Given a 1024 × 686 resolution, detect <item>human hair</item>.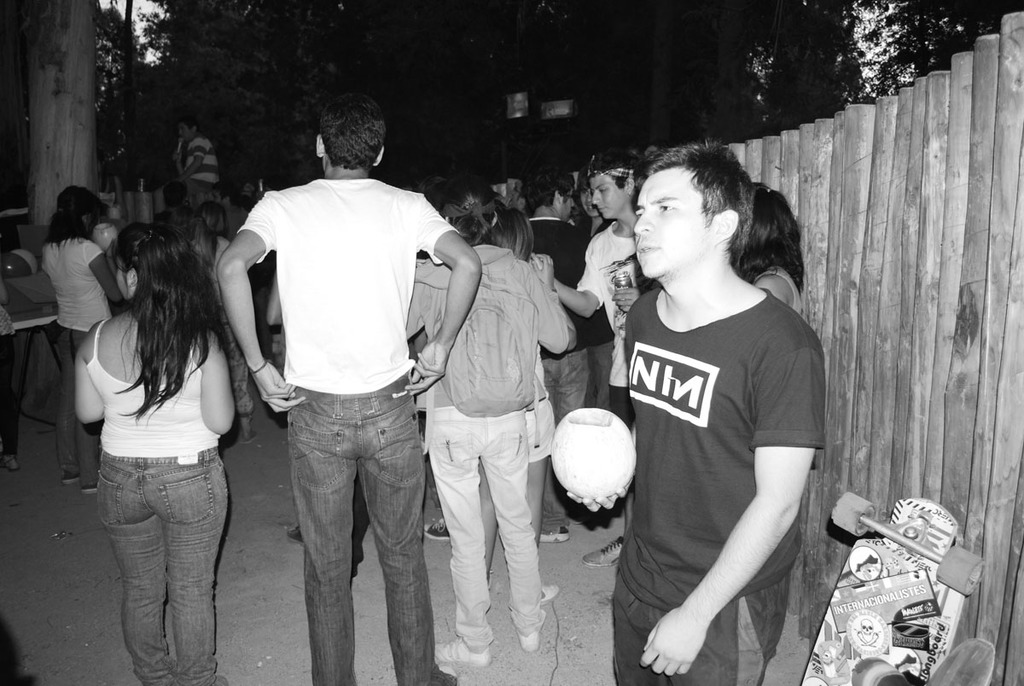
detection(465, 199, 535, 259).
